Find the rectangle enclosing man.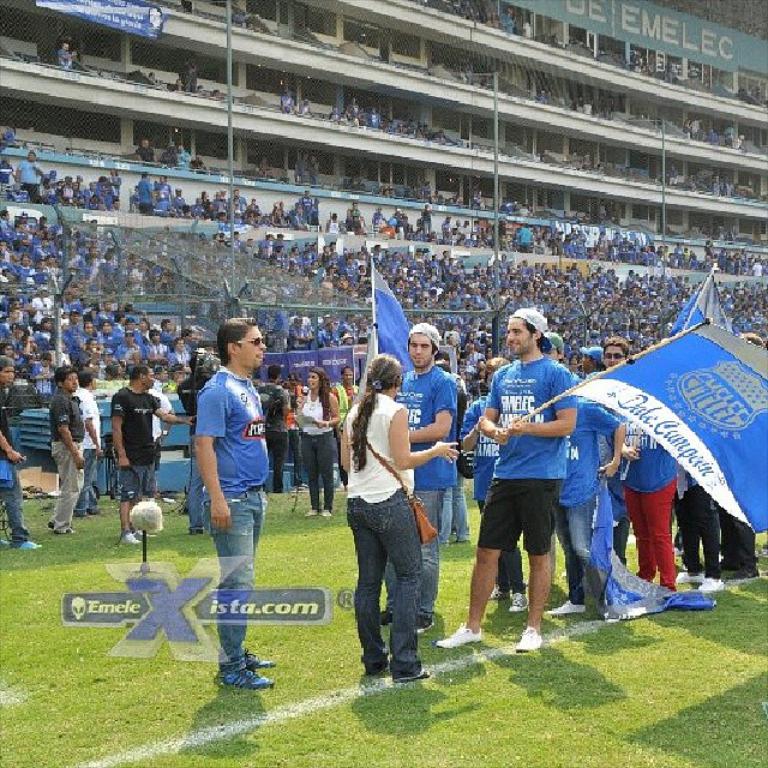
x1=109 y1=362 x2=197 y2=547.
